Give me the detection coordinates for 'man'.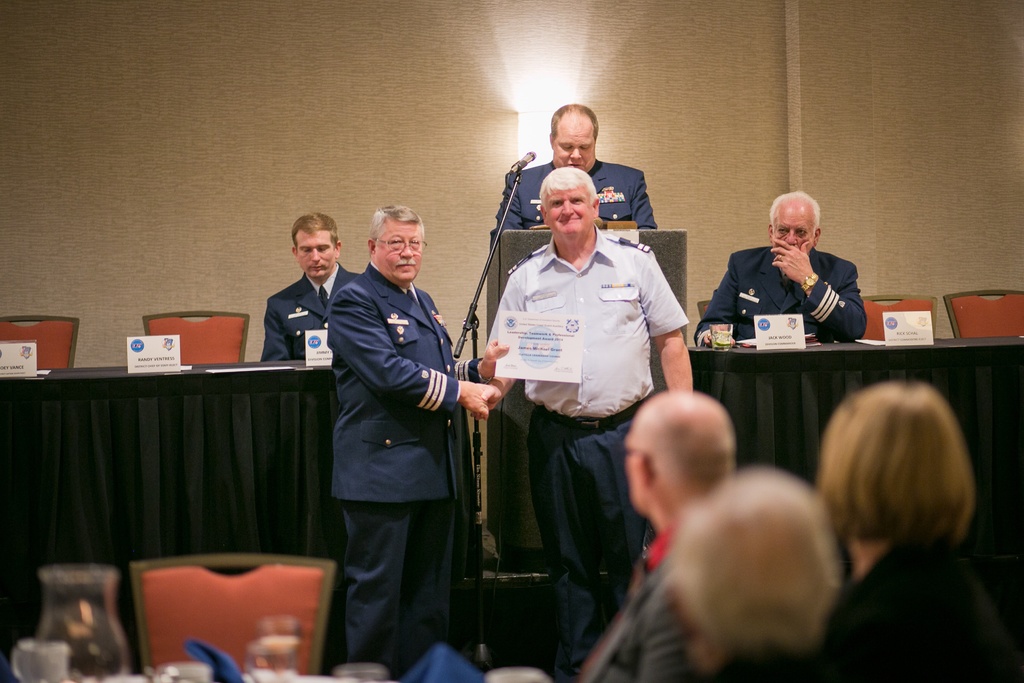
(x1=476, y1=165, x2=692, y2=682).
